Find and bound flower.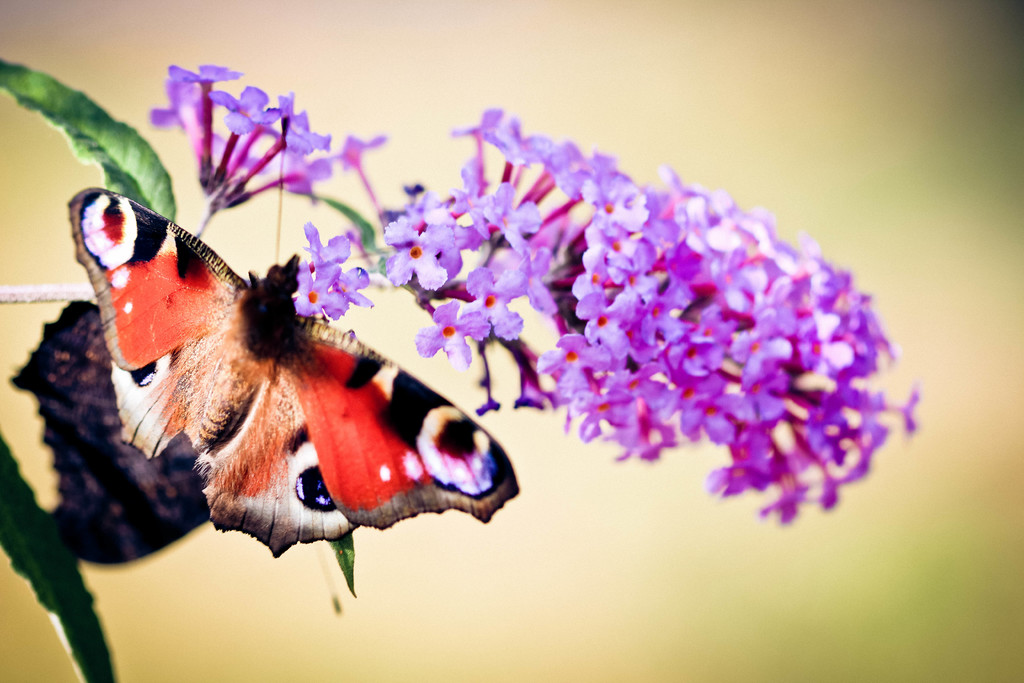
Bound: 291/259/349/323.
